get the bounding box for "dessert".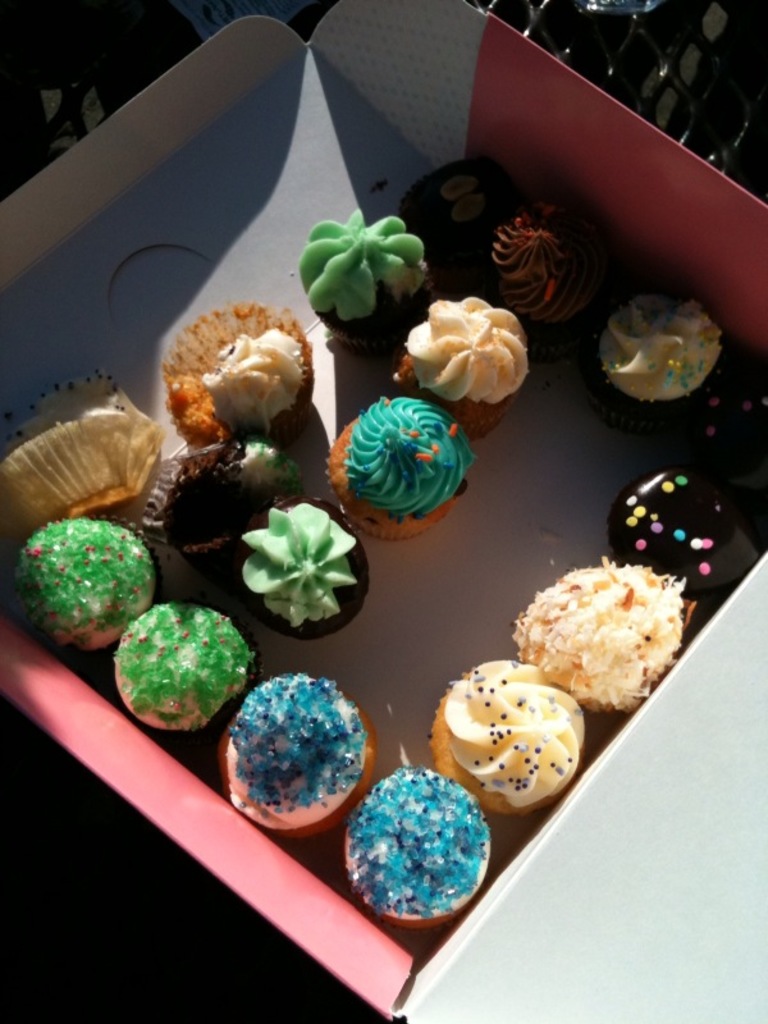
<box>143,440,300,567</box>.
